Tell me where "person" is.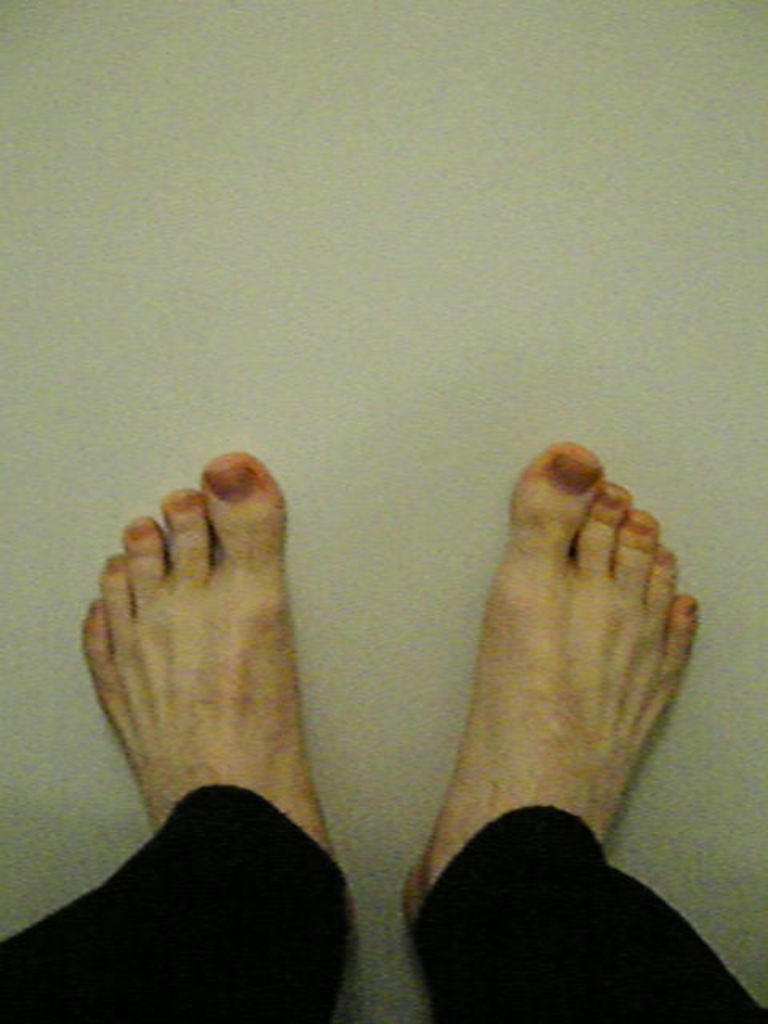
"person" is at {"left": 0, "top": 454, "right": 766, "bottom": 1022}.
